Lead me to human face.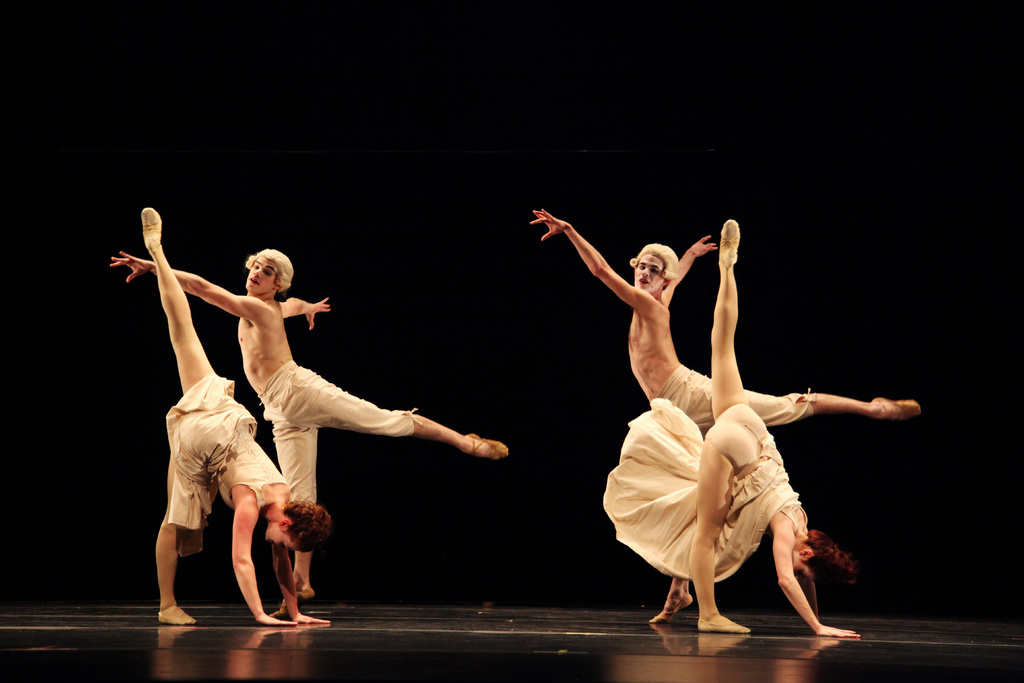
Lead to 242:258:273:297.
